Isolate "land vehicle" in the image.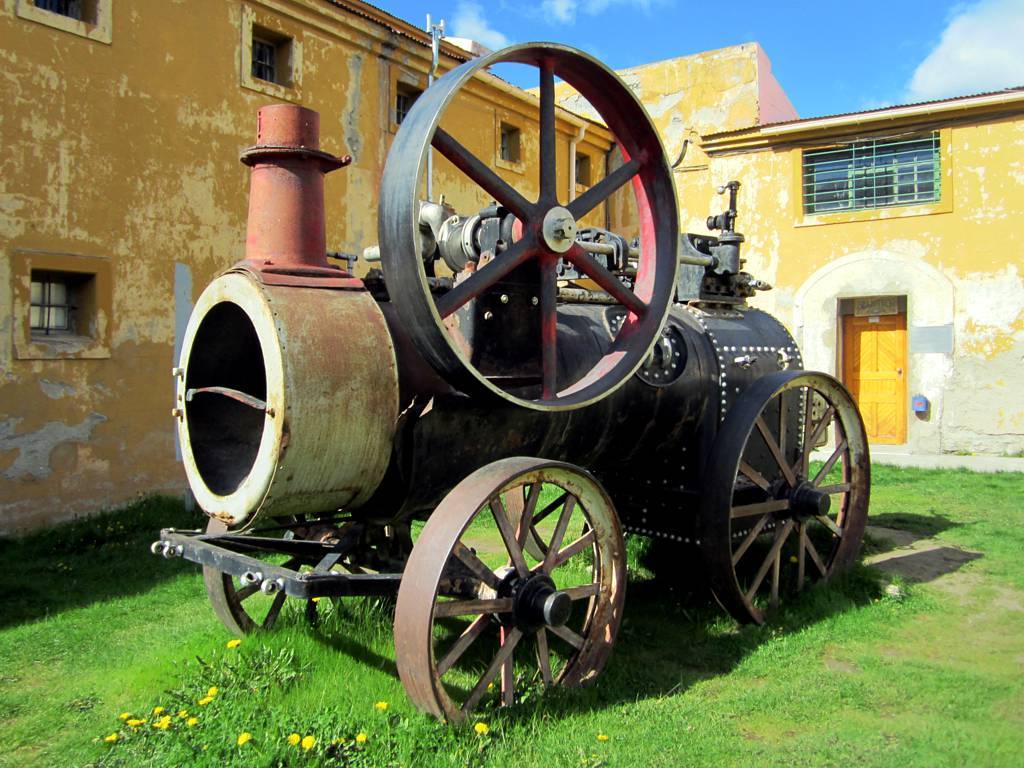
Isolated region: (143,44,898,743).
